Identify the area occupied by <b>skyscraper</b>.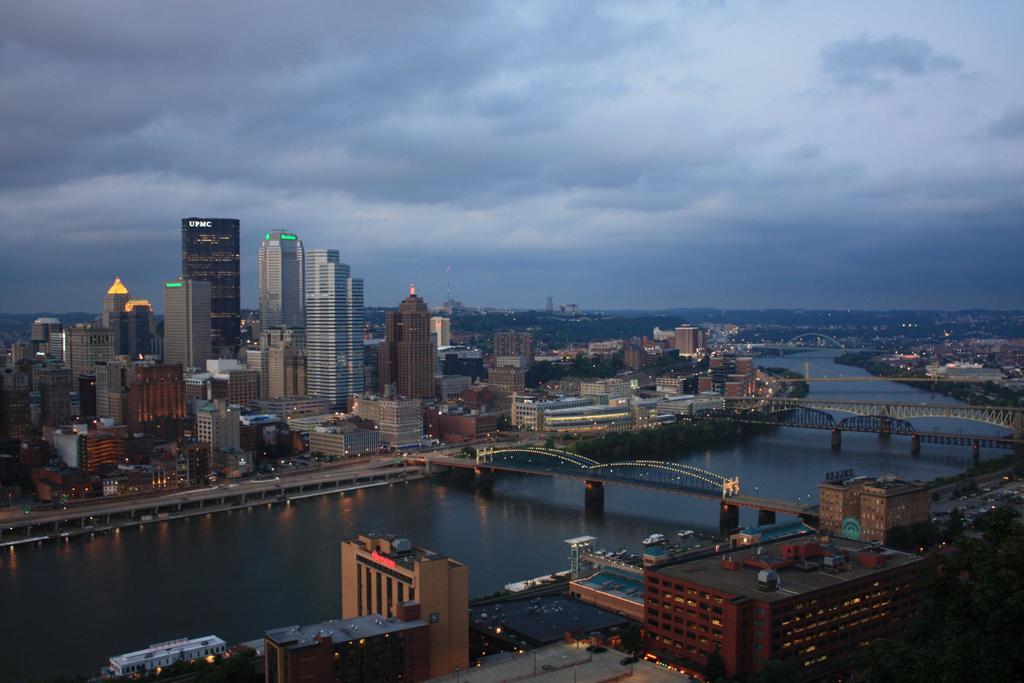
Area: bbox=[26, 317, 62, 350].
